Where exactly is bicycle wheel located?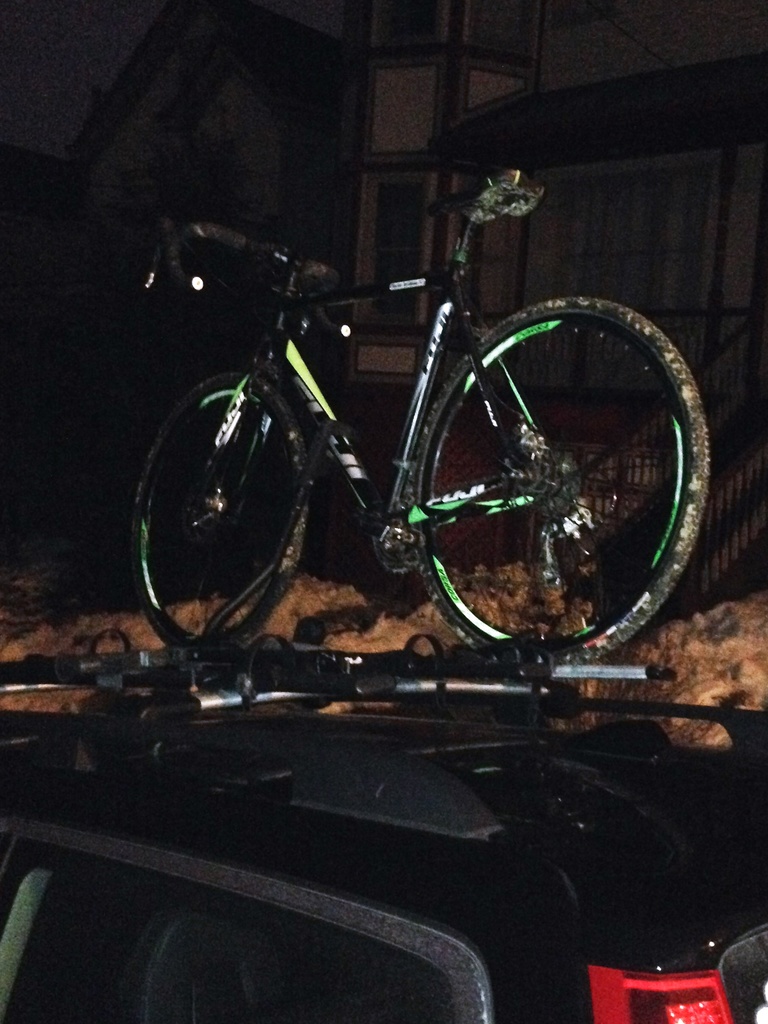
Its bounding box is (left=136, top=385, right=313, bottom=654).
